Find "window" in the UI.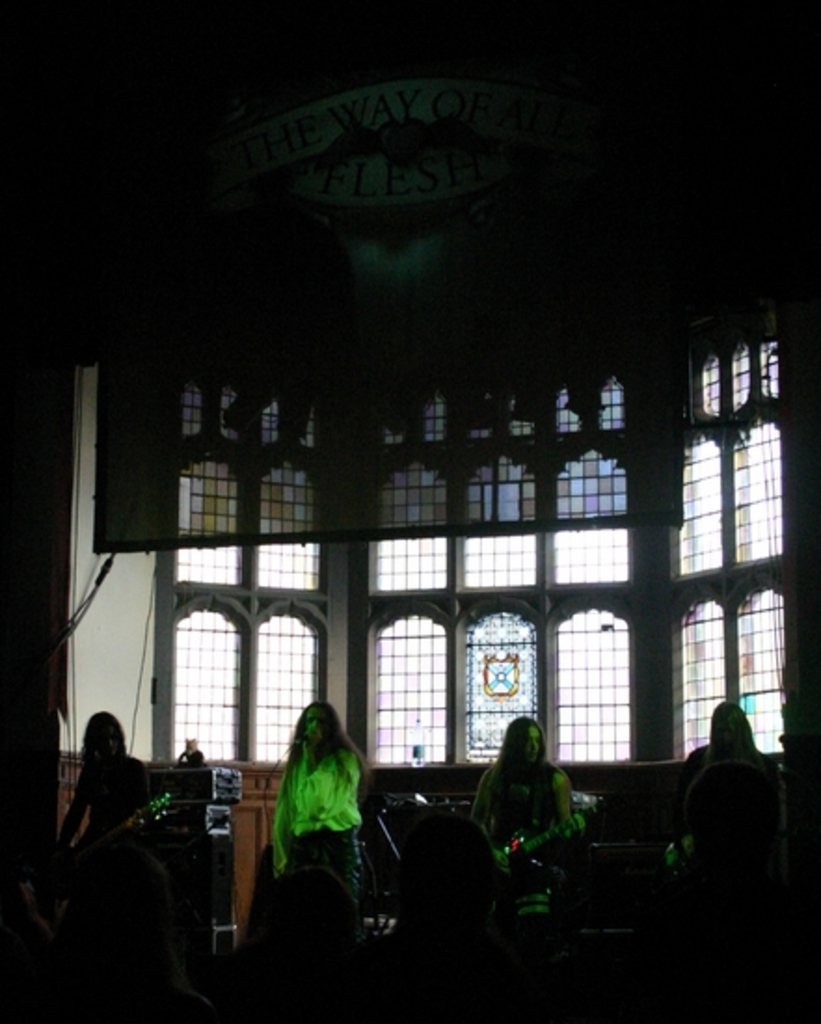
UI element at <bbox>255, 402, 283, 449</bbox>.
